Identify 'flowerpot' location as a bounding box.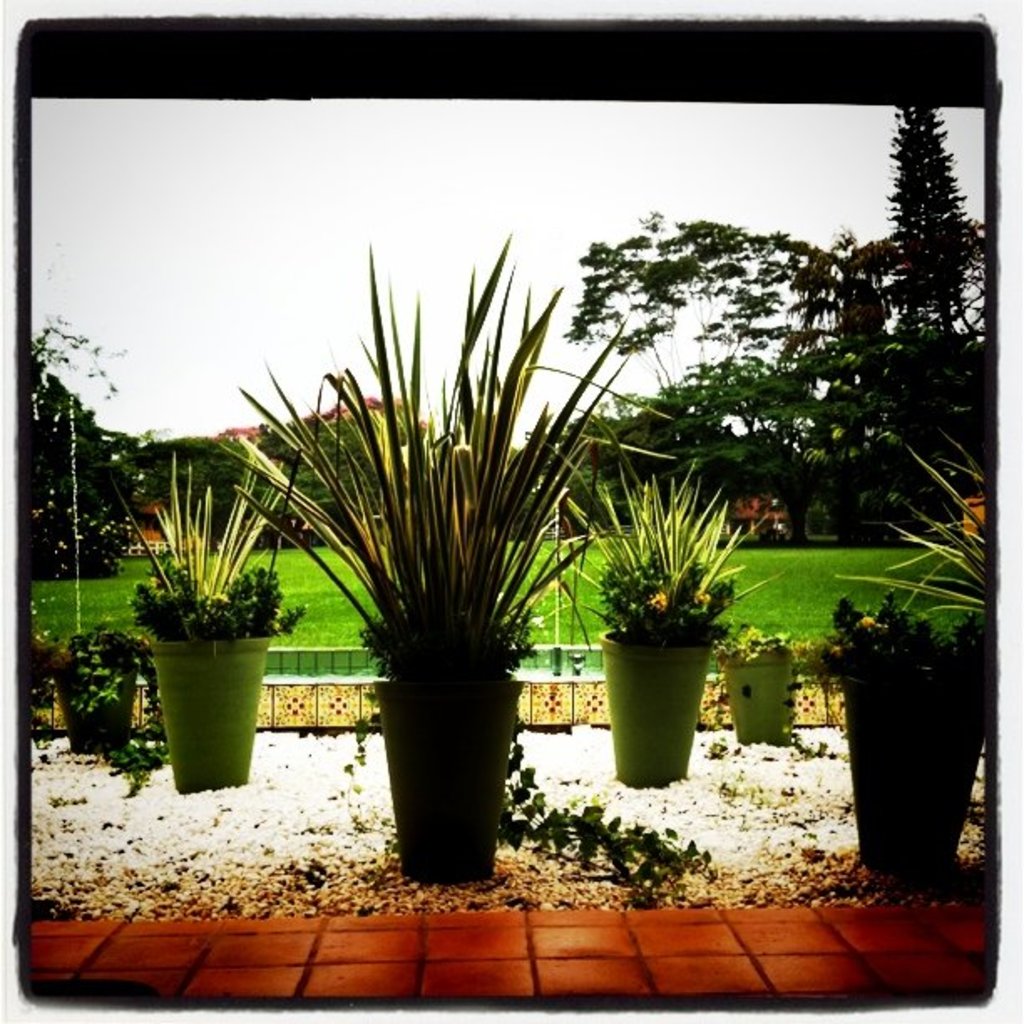
{"x1": 52, "y1": 666, "x2": 141, "y2": 760}.
